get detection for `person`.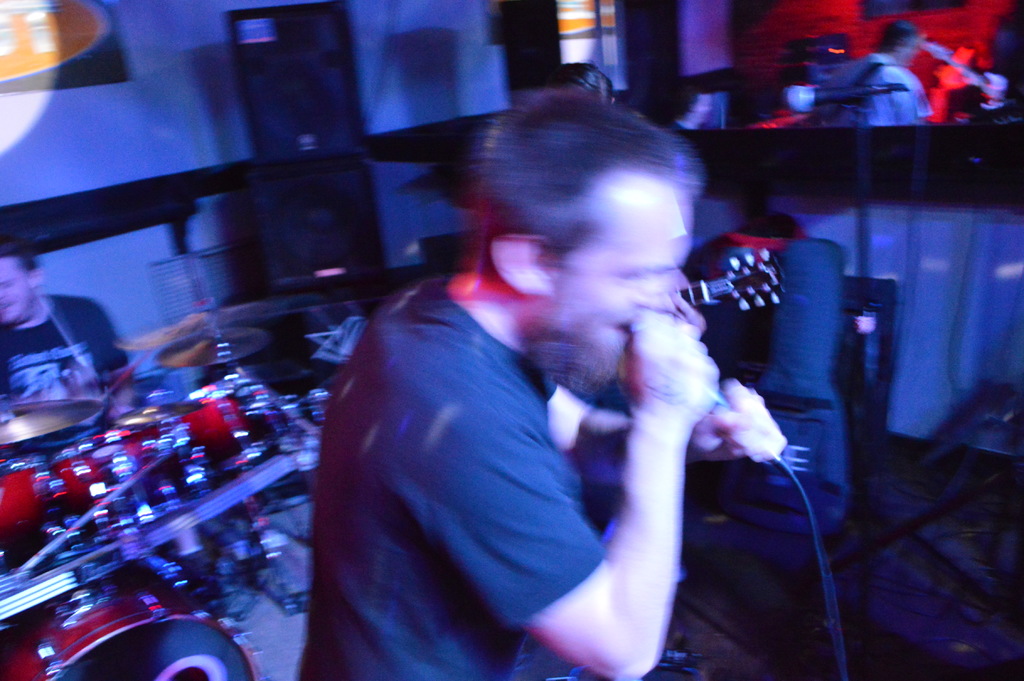
Detection: select_region(816, 19, 935, 127).
